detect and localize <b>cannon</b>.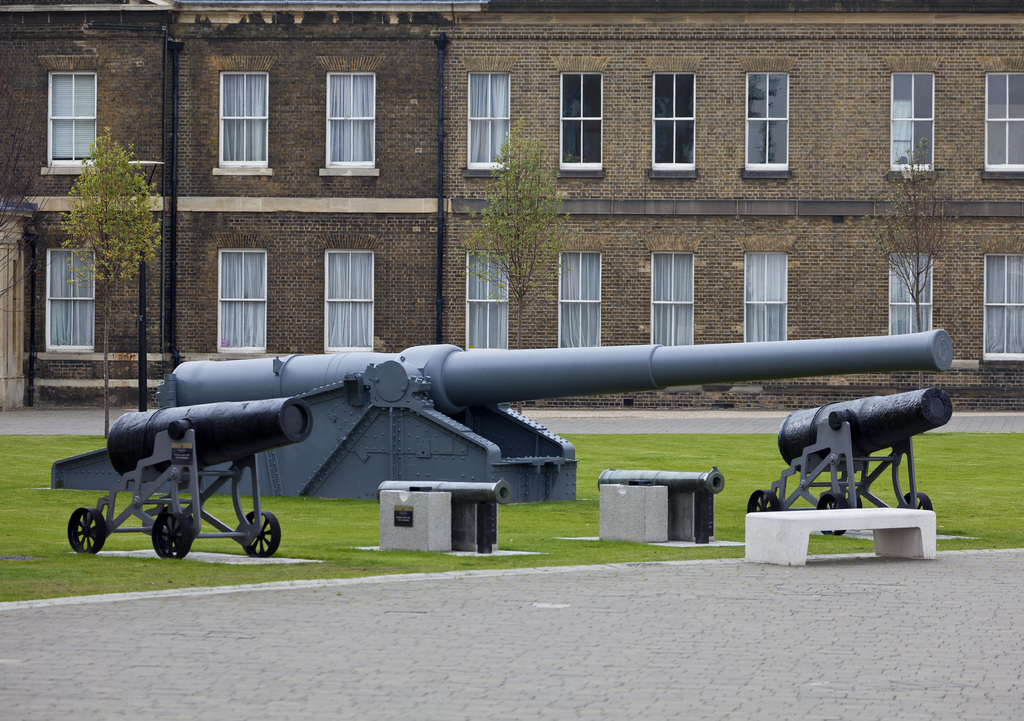
Localized at <box>65,399,314,560</box>.
